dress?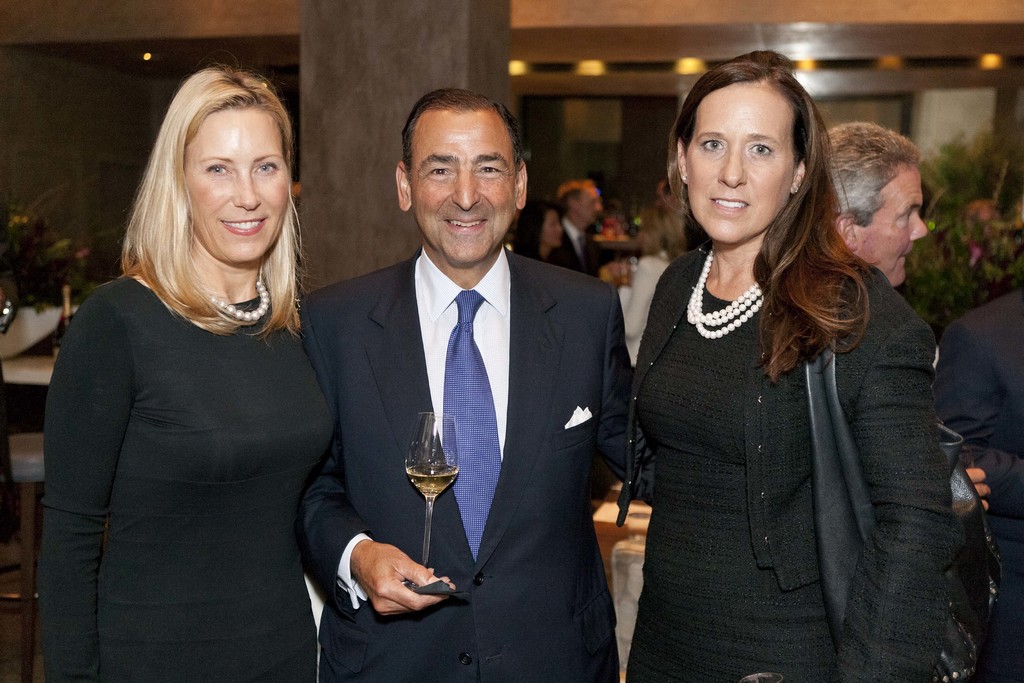
locate(36, 279, 330, 682)
